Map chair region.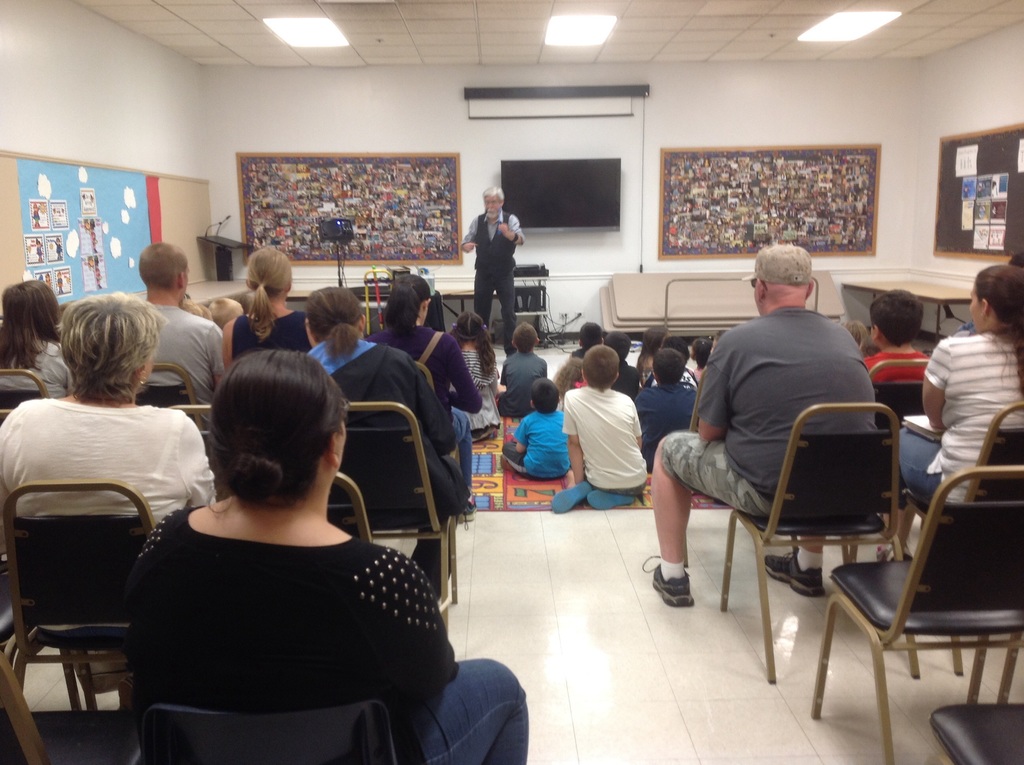
Mapped to bbox(342, 403, 462, 634).
